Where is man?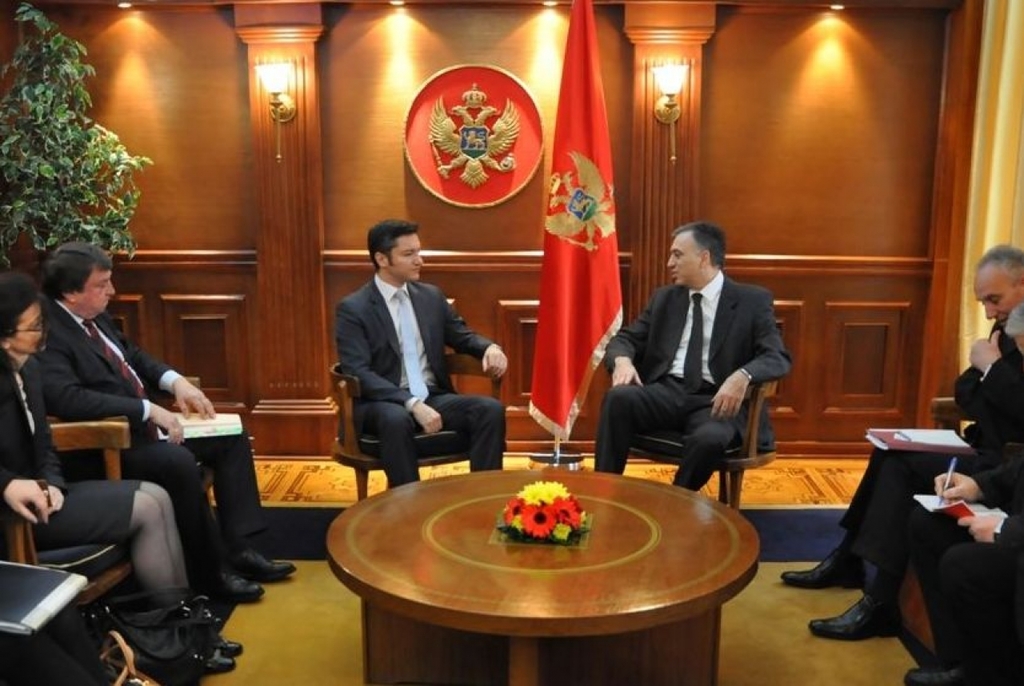
BBox(337, 213, 514, 493).
